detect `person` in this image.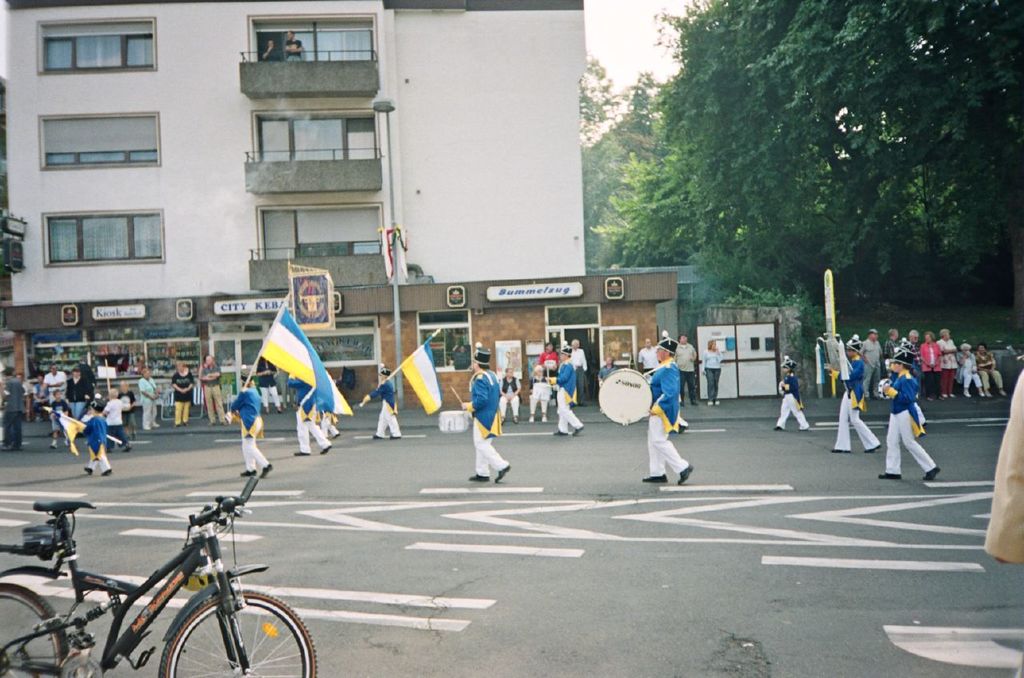
Detection: (x1=2, y1=365, x2=27, y2=445).
